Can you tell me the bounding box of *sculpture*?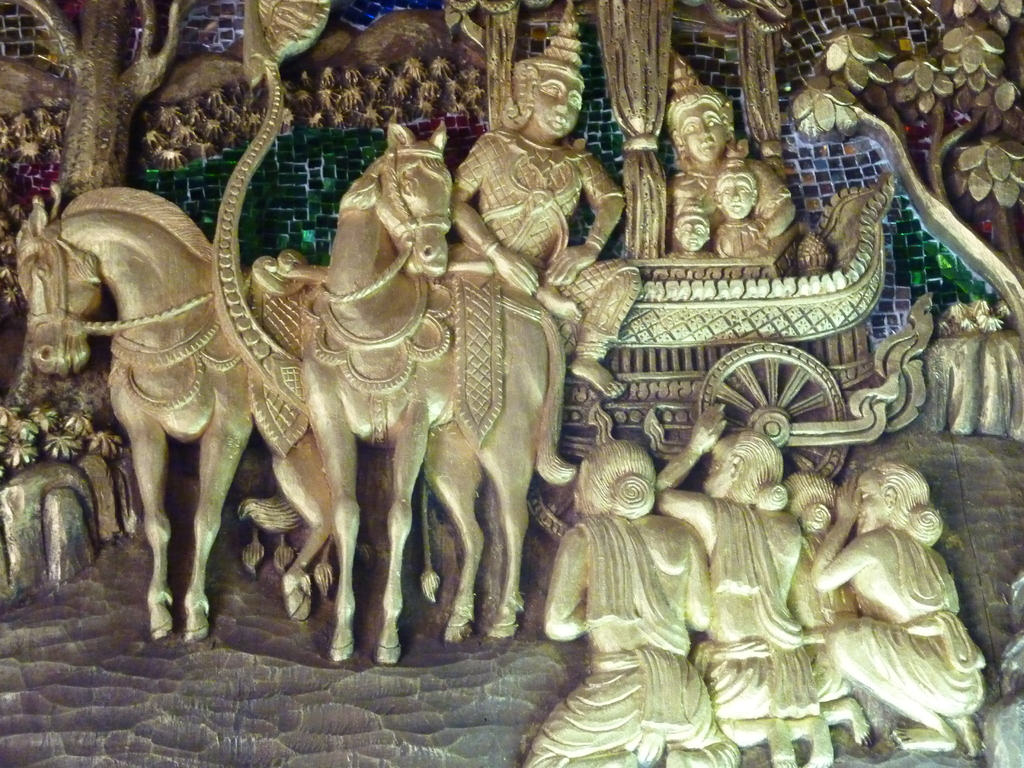
(x1=515, y1=442, x2=733, y2=767).
